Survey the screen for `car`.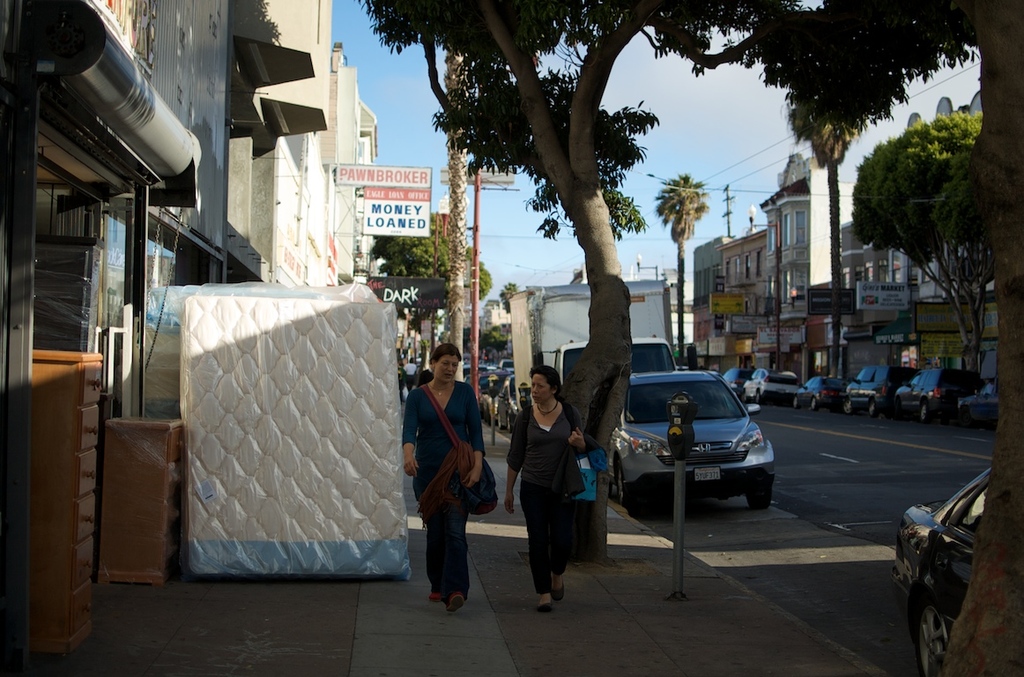
Survey found: Rect(891, 462, 1001, 671).
